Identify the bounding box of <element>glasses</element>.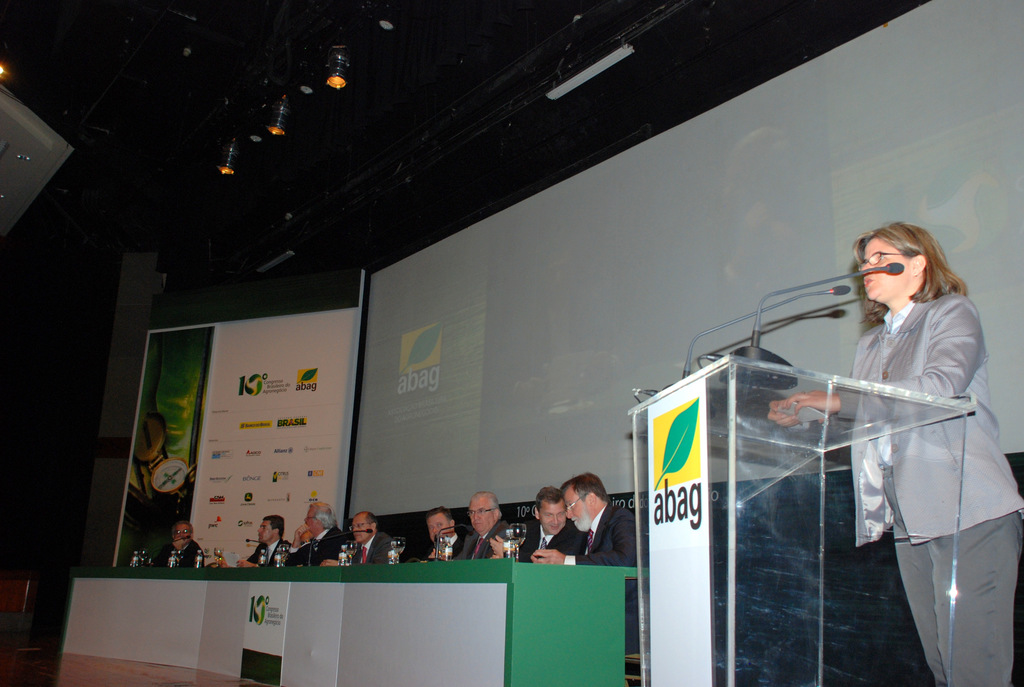
566,493,588,510.
